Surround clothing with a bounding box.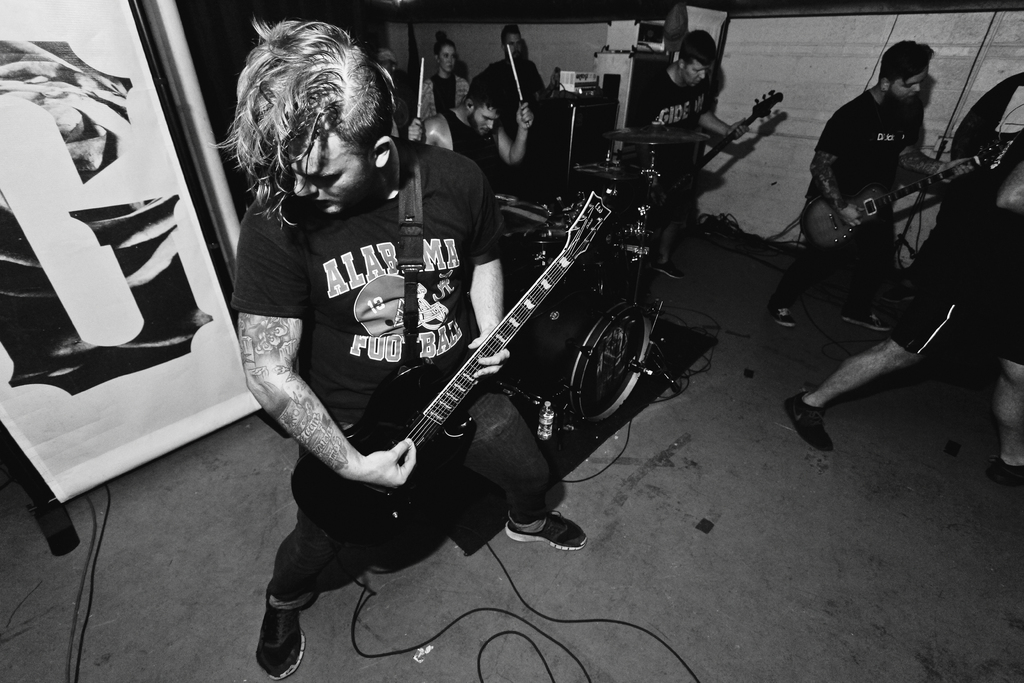
[452,111,534,210].
